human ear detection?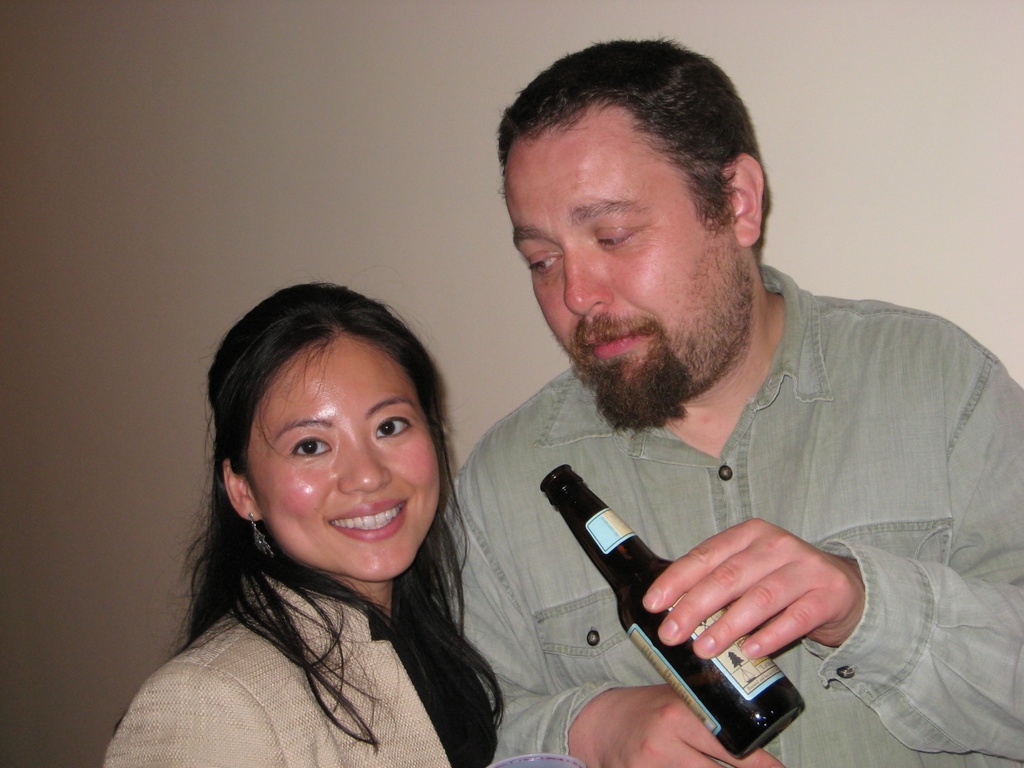
(222, 461, 260, 521)
